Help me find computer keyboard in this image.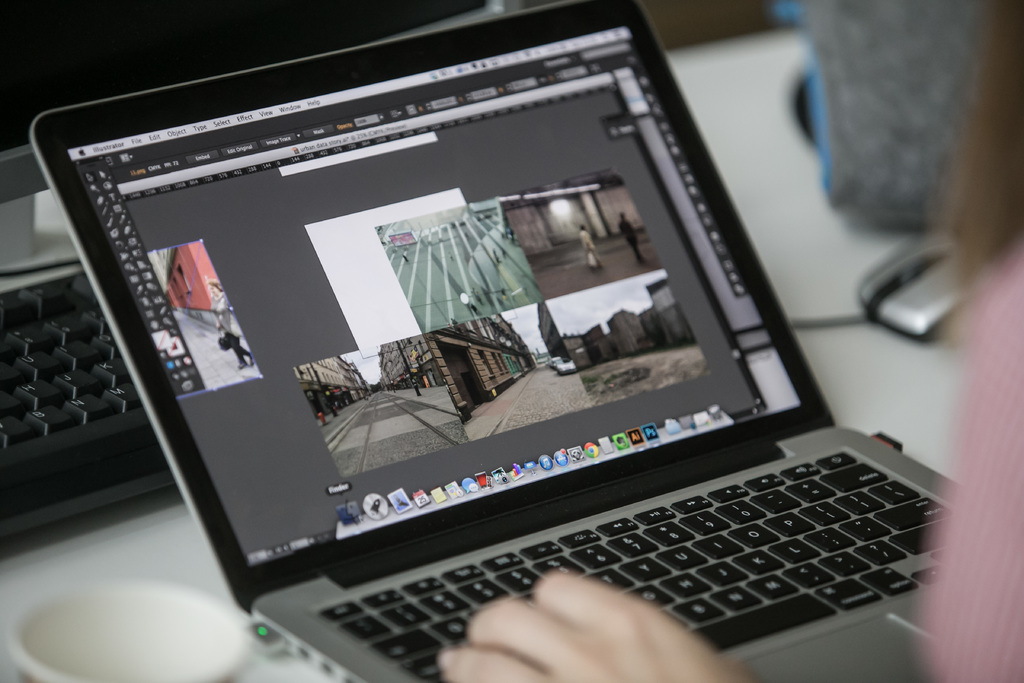
Found it: bbox=(315, 446, 952, 682).
